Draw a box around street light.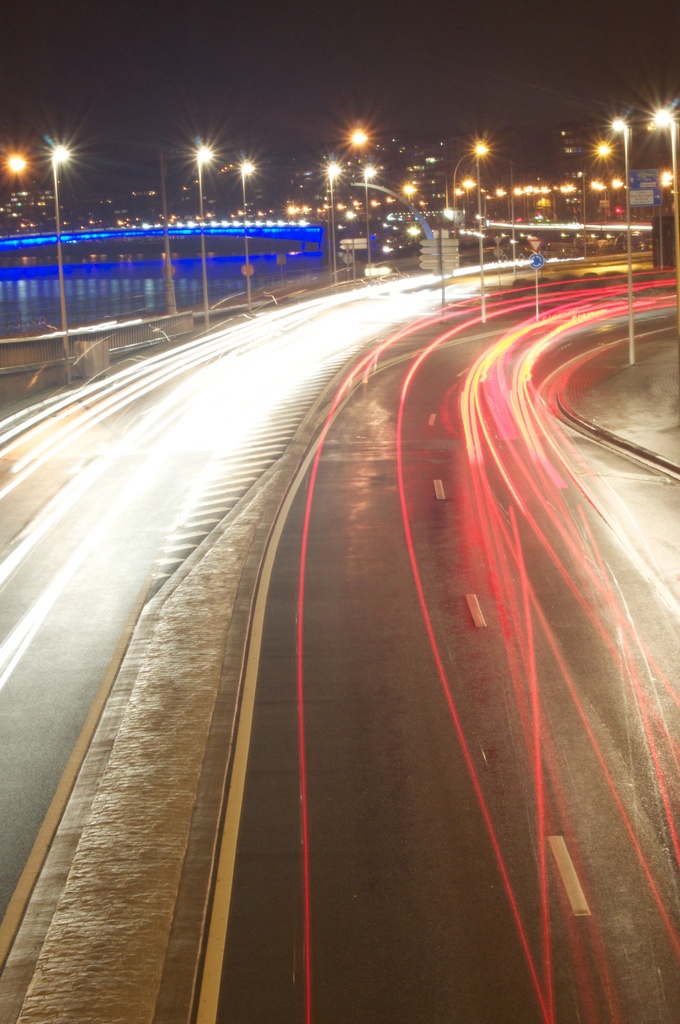
<bbox>233, 150, 254, 303</bbox>.
